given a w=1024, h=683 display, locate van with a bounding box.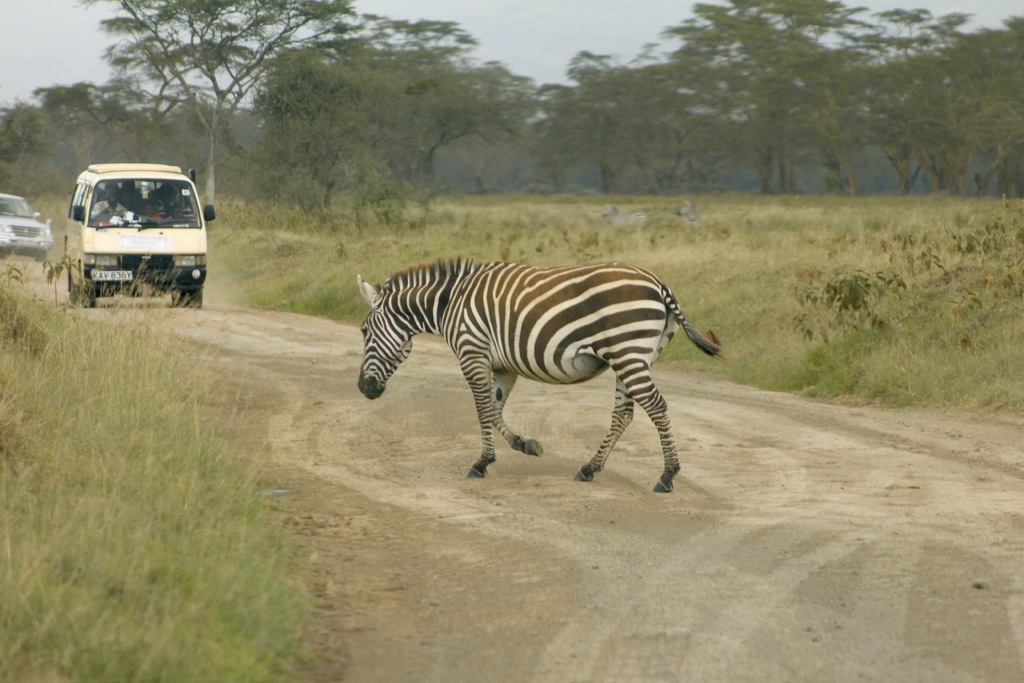
Located: select_region(63, 161, 219, 309).
